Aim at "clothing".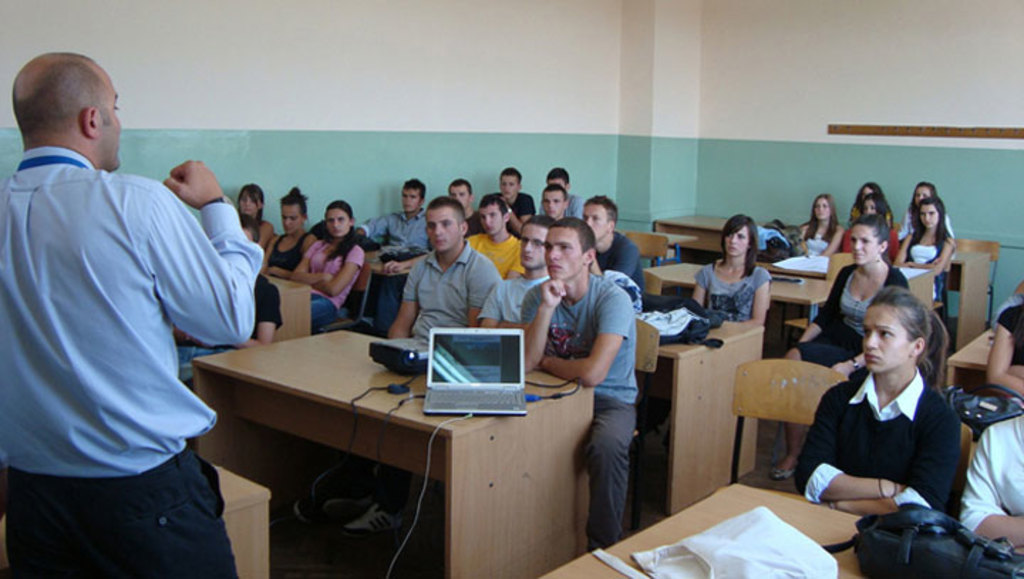
Aimed at <box>836,216,897,259</box>.
